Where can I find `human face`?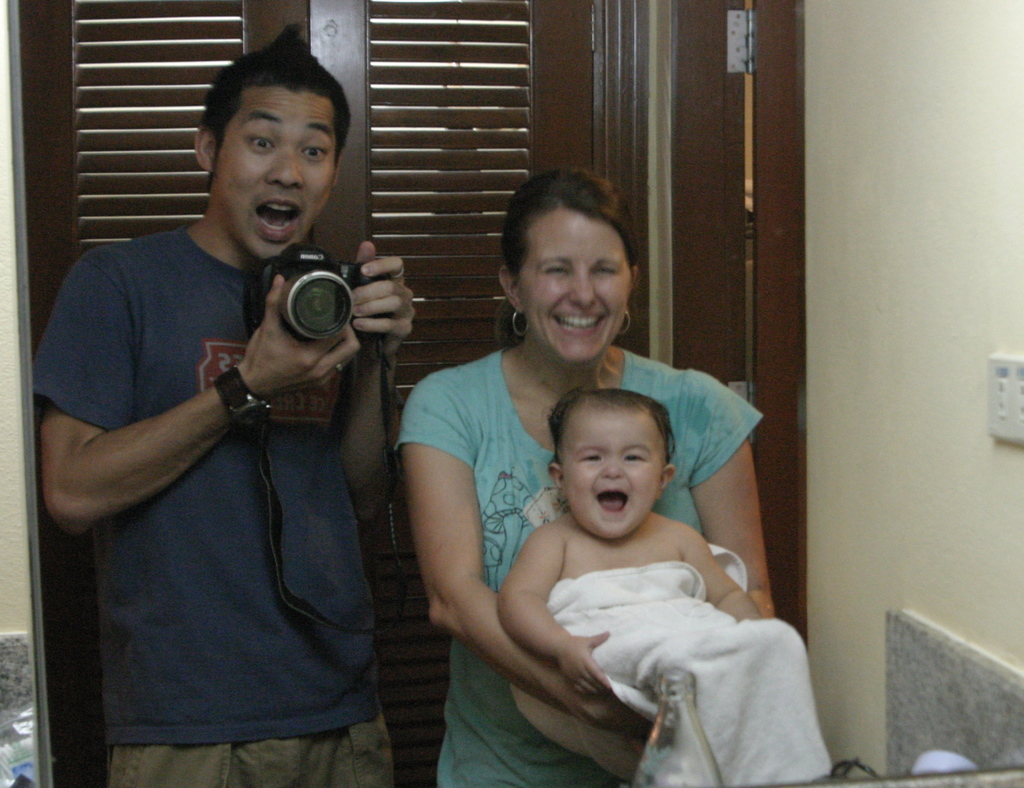
You can find it at 516/214/628/363.
